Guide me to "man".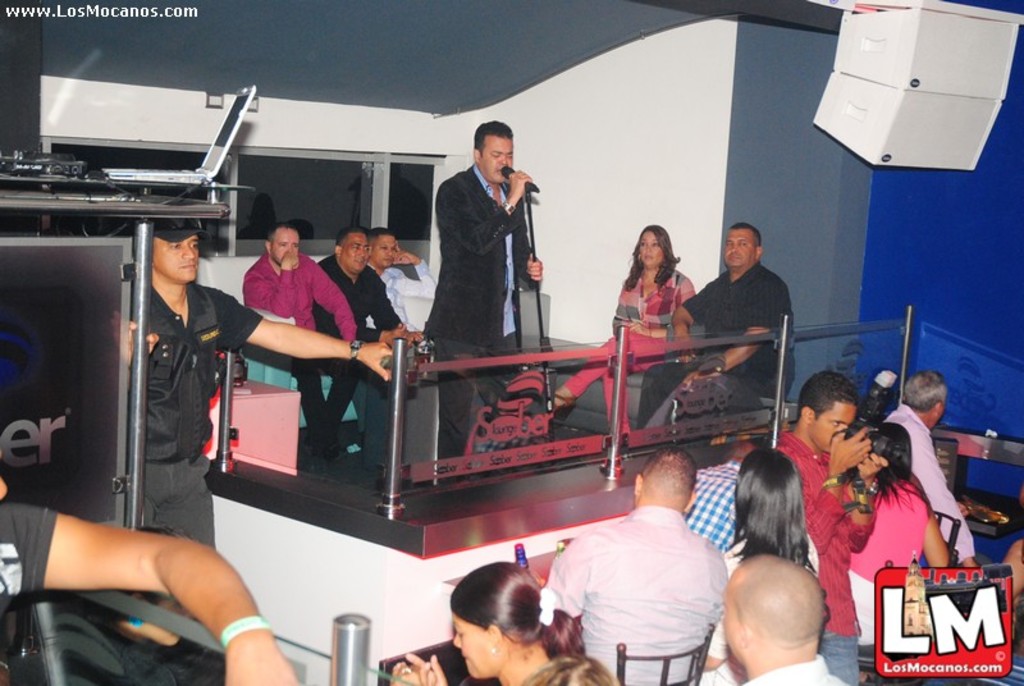
Guidance: (x1=726, y1=552, x2=846, y2=685).
